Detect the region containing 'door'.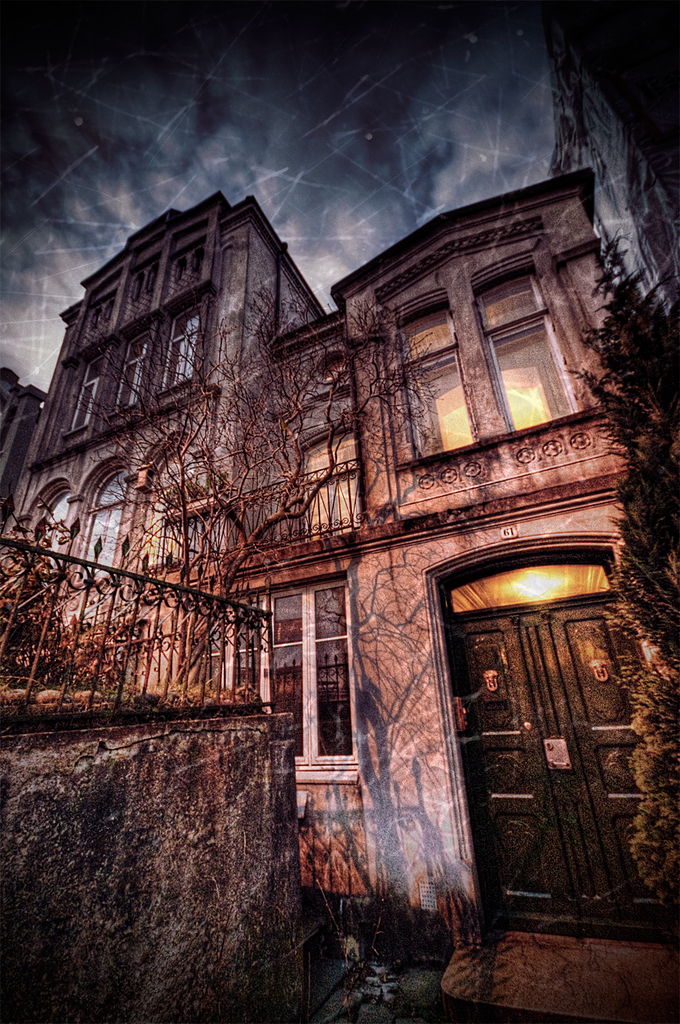
bbox(462, 546, 632, 962).
